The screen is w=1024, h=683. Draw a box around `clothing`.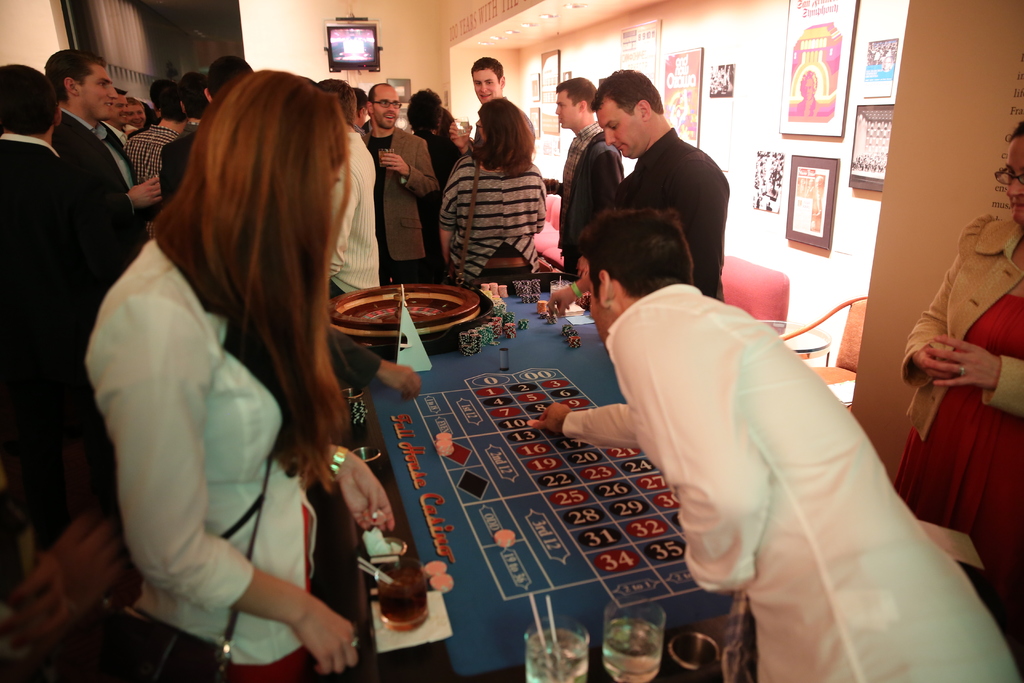
select_region(438, 147, 547, 283).
